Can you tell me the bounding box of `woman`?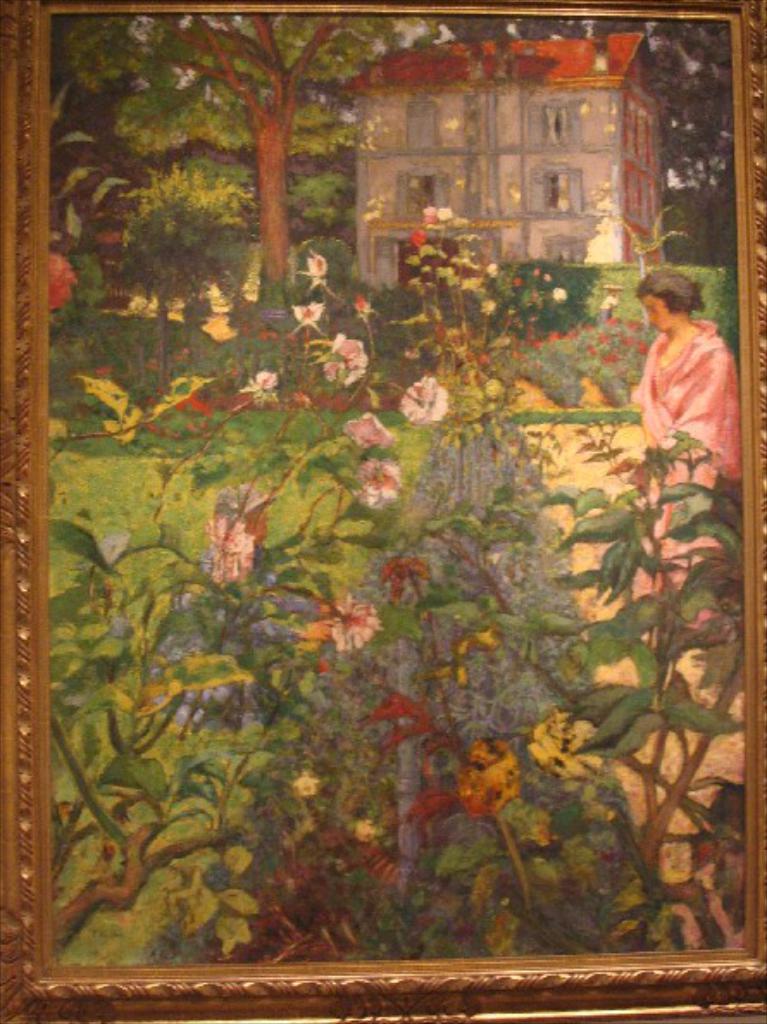
579:214:753:557.
